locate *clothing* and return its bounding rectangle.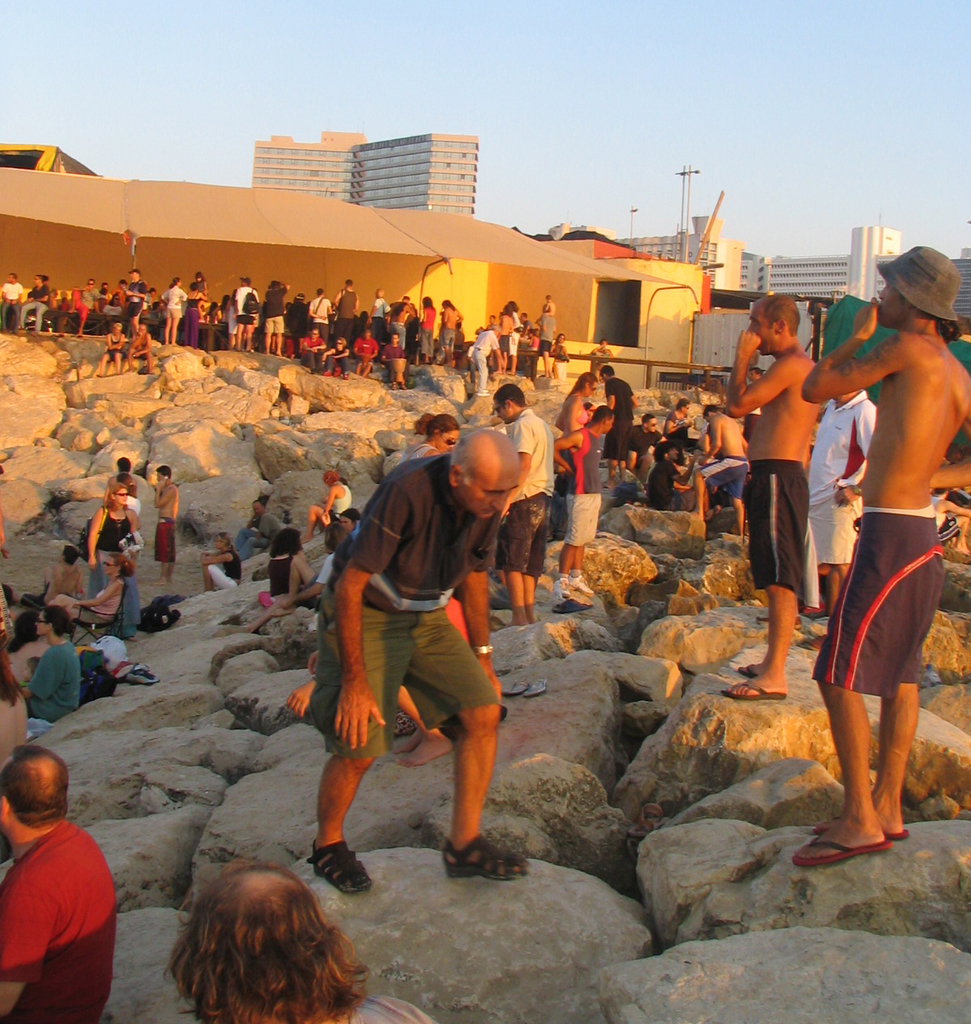
l=124, t=277, r=147, b=317.
